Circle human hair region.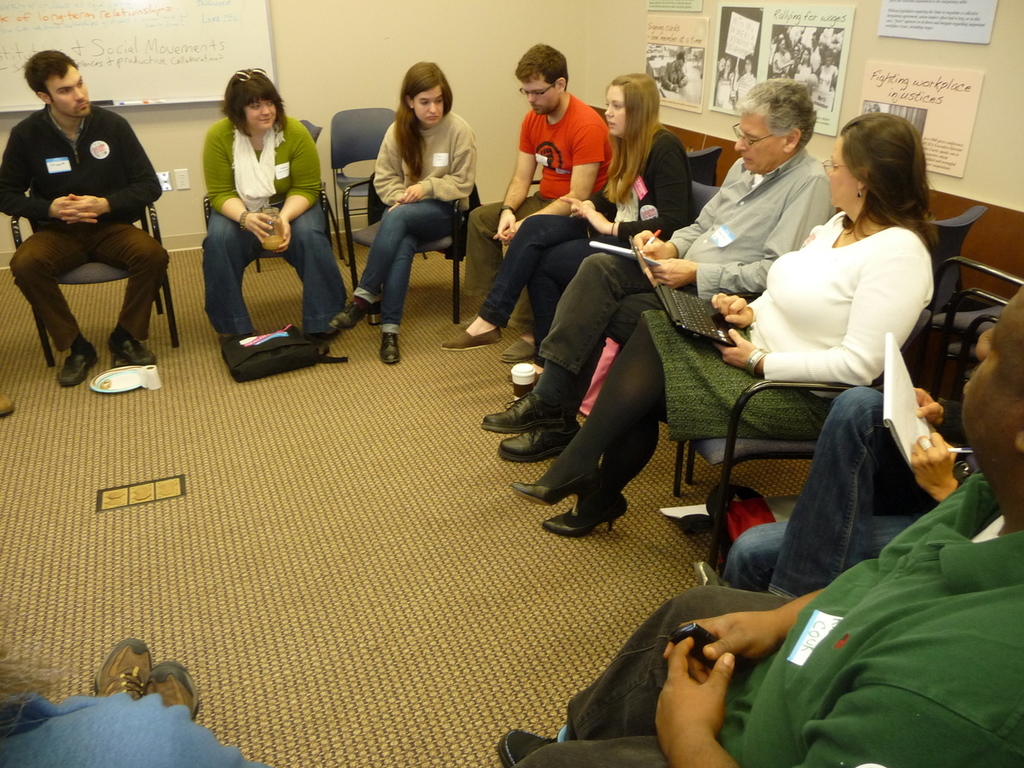
Region: [386,57,456,182].
